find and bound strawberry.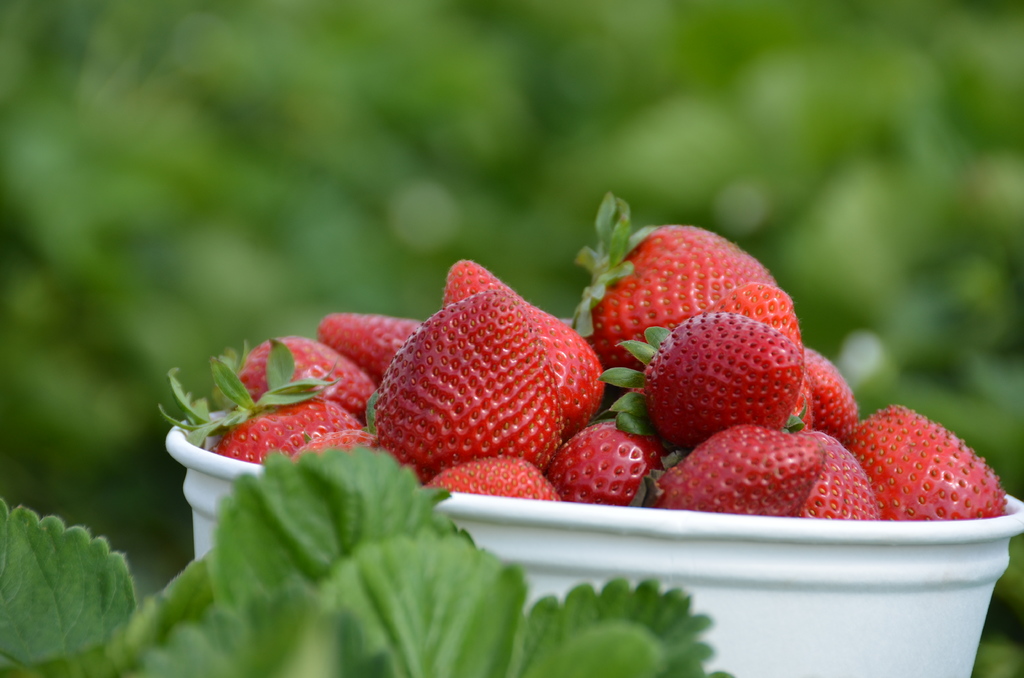
Bound: 318,310,422,381.
